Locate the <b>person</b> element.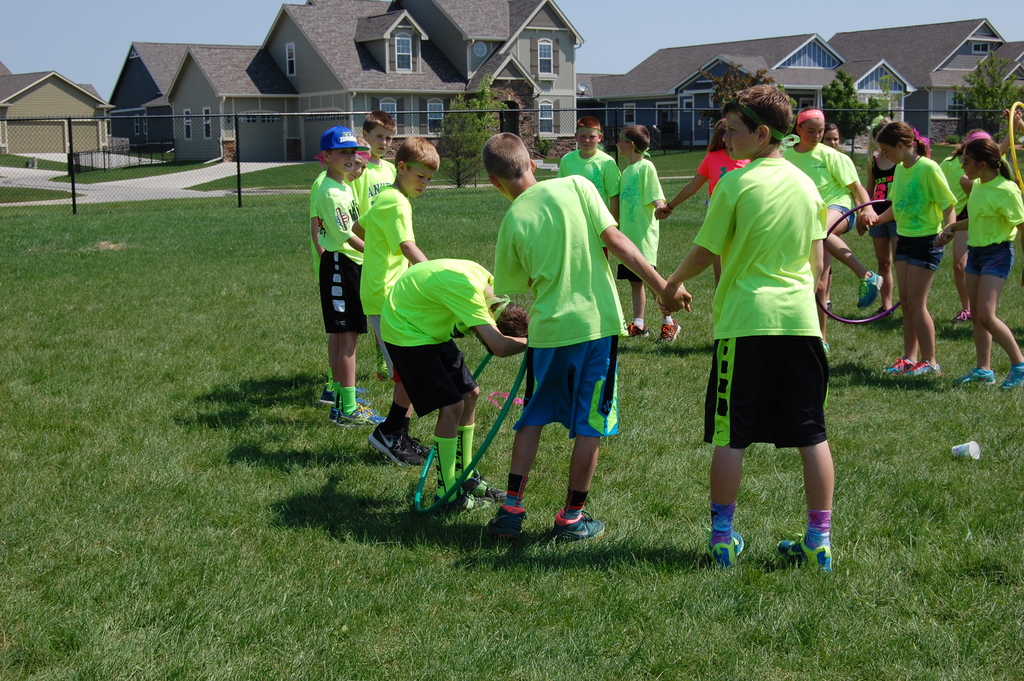
Element bbox: bbox=(933, 100, 1023, 320).
